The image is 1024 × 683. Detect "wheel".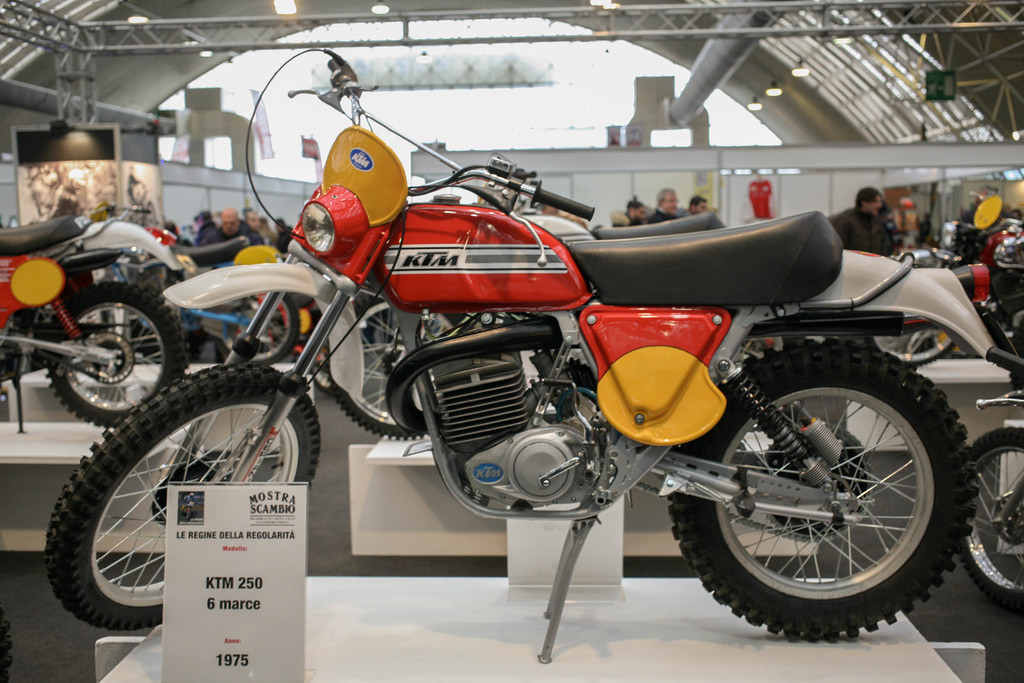
Detection: <box>42,281,189,428</box>.
